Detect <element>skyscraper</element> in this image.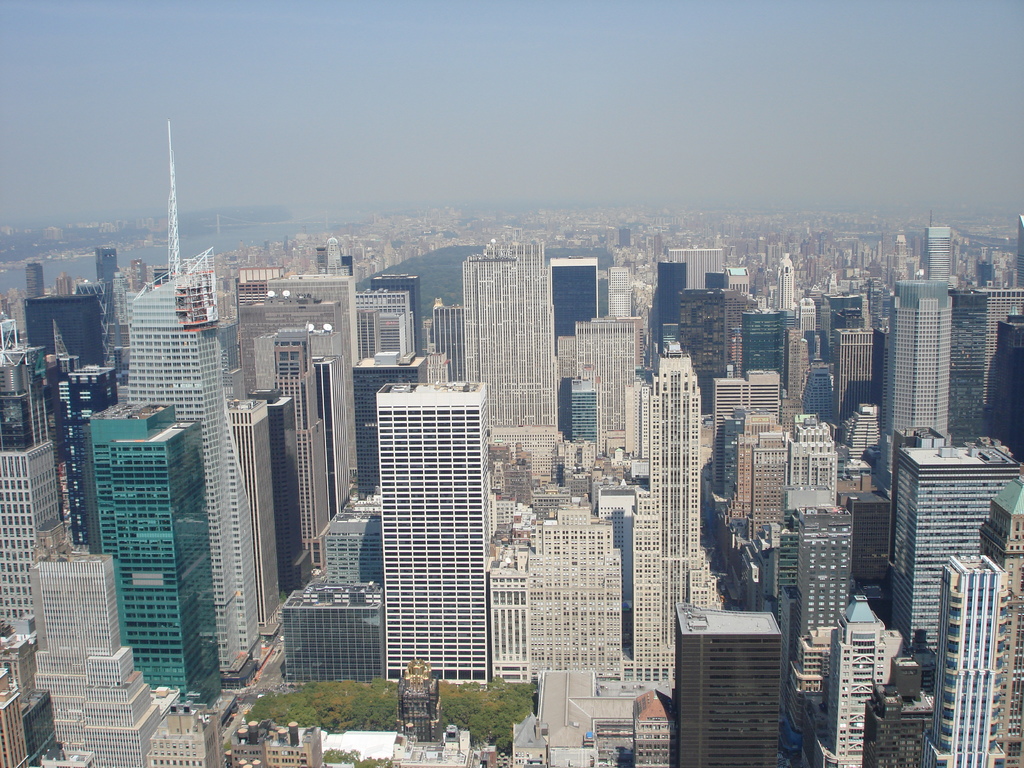
Detection: [x1=36, y1=554, x2=169, y2=760].
